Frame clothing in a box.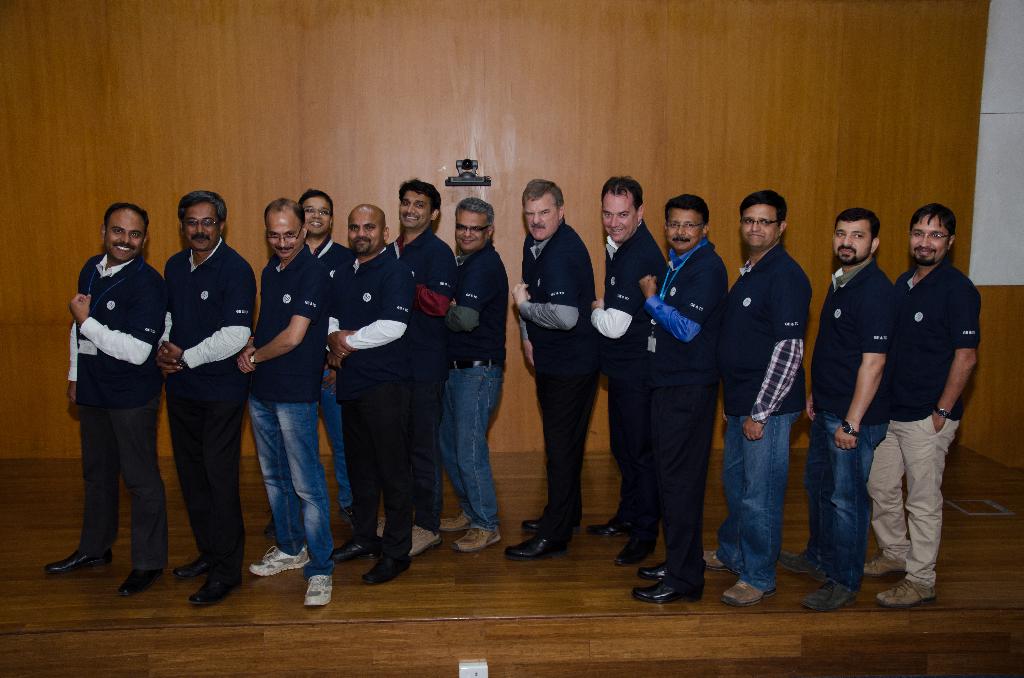
locate(163, 245, 252, 581).
